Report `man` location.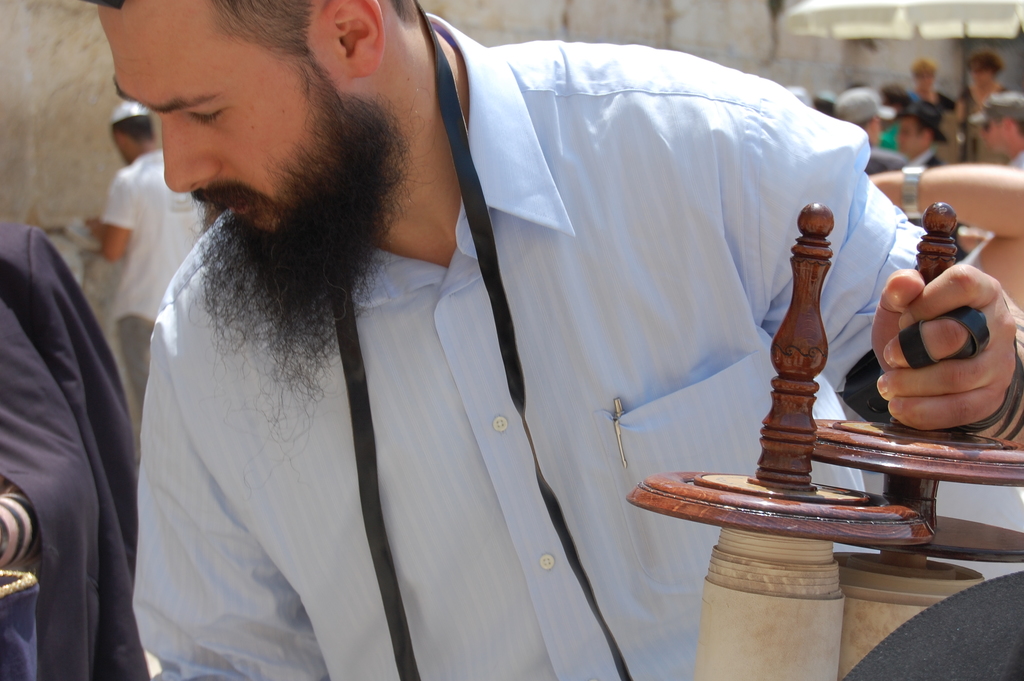
Report: [left=143, top=0, right=841, bottom=664].
